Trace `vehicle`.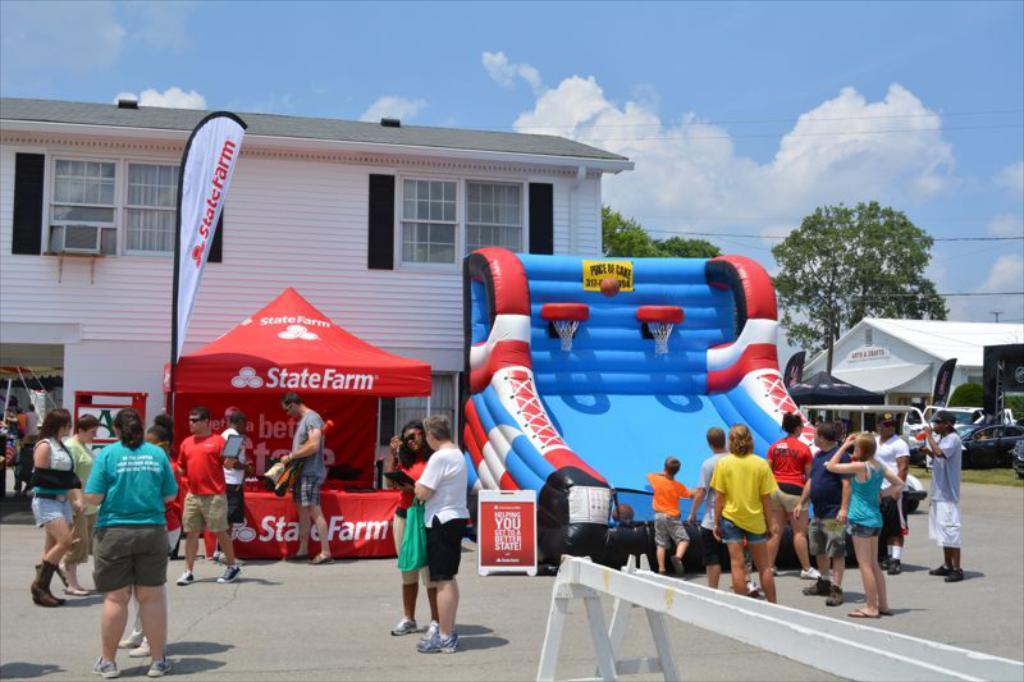
Traced to bbox=[1012, 441, 1023, 476].
